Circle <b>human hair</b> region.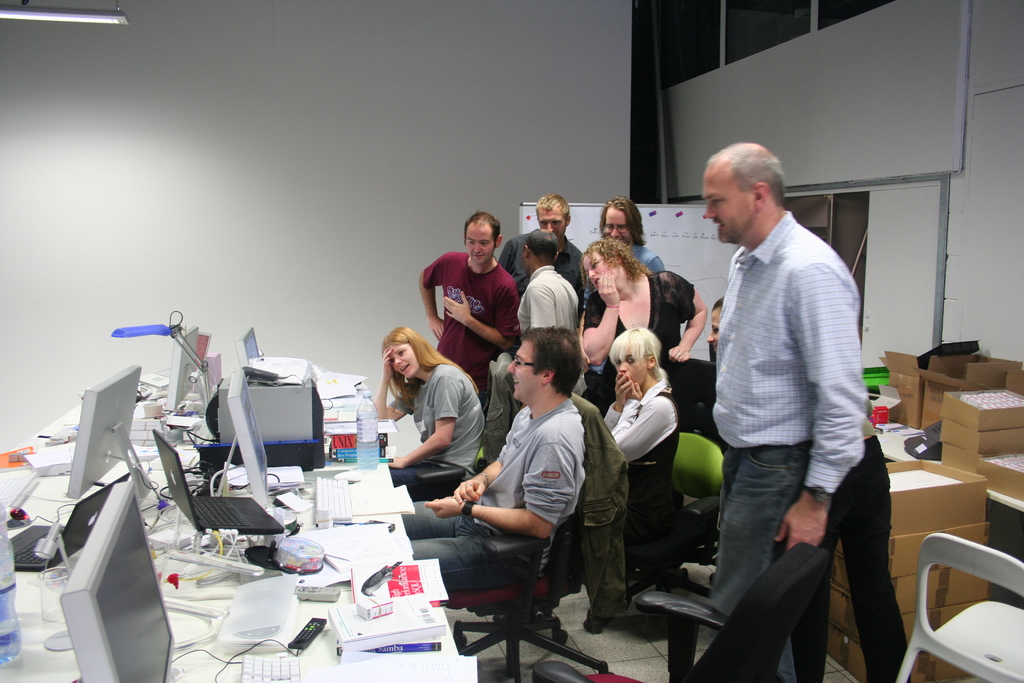
Region: bbox(605, 325, 666, 381).
